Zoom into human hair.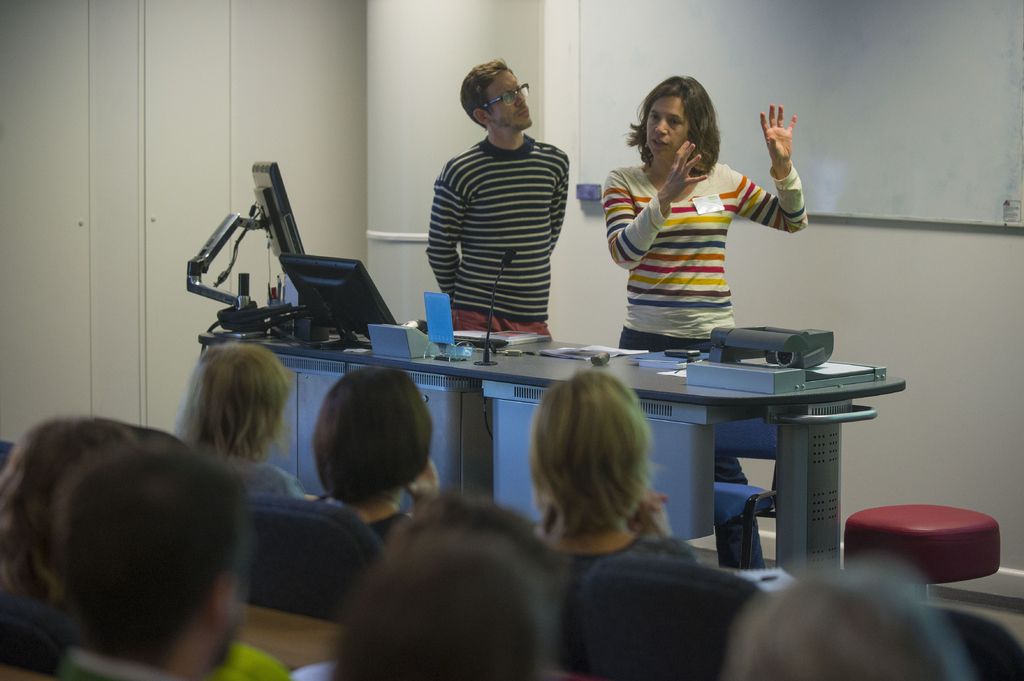
Zoom target: left=324, top=527, right=548, bottom=680.
